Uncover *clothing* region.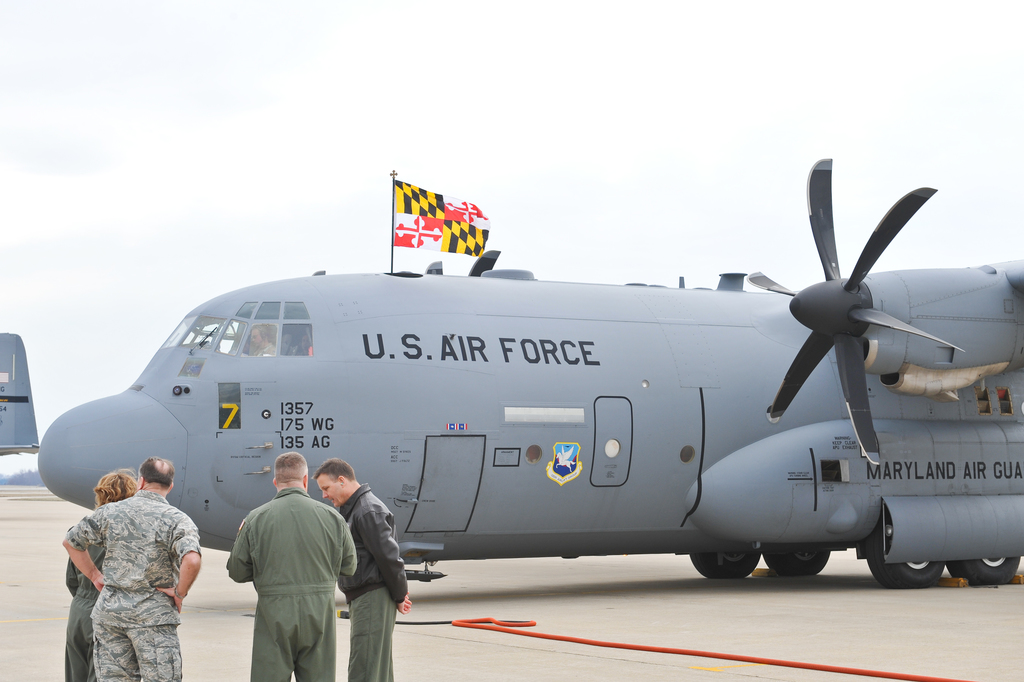
Uncovered: left=70, top=495, right=205, bottom=681.
